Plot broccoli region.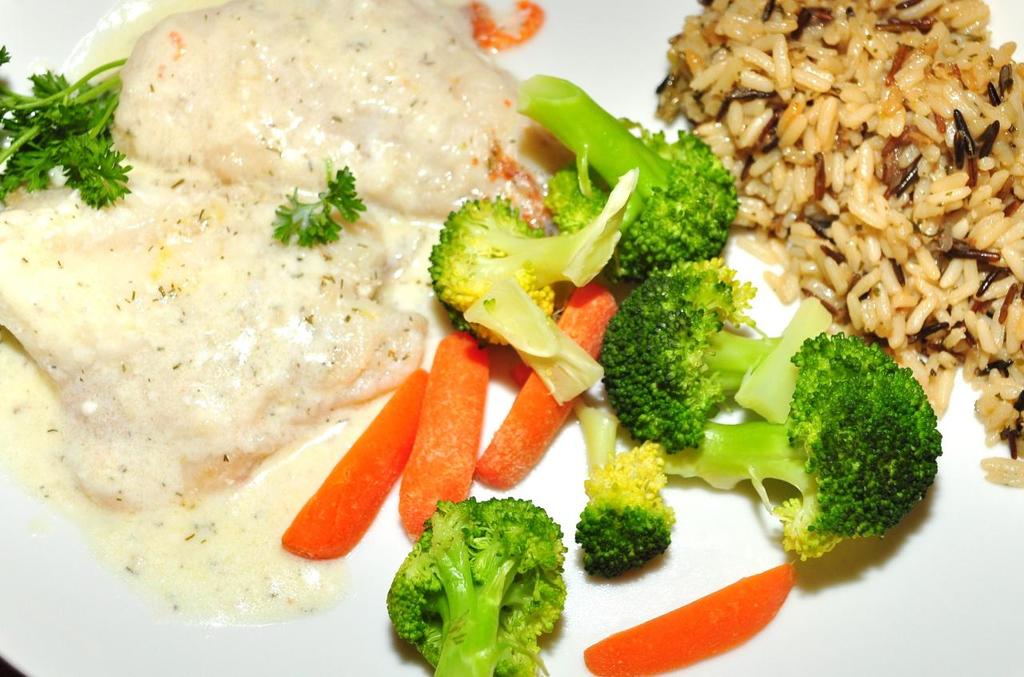
Plotted at <box>384,494,568,676</box>.
